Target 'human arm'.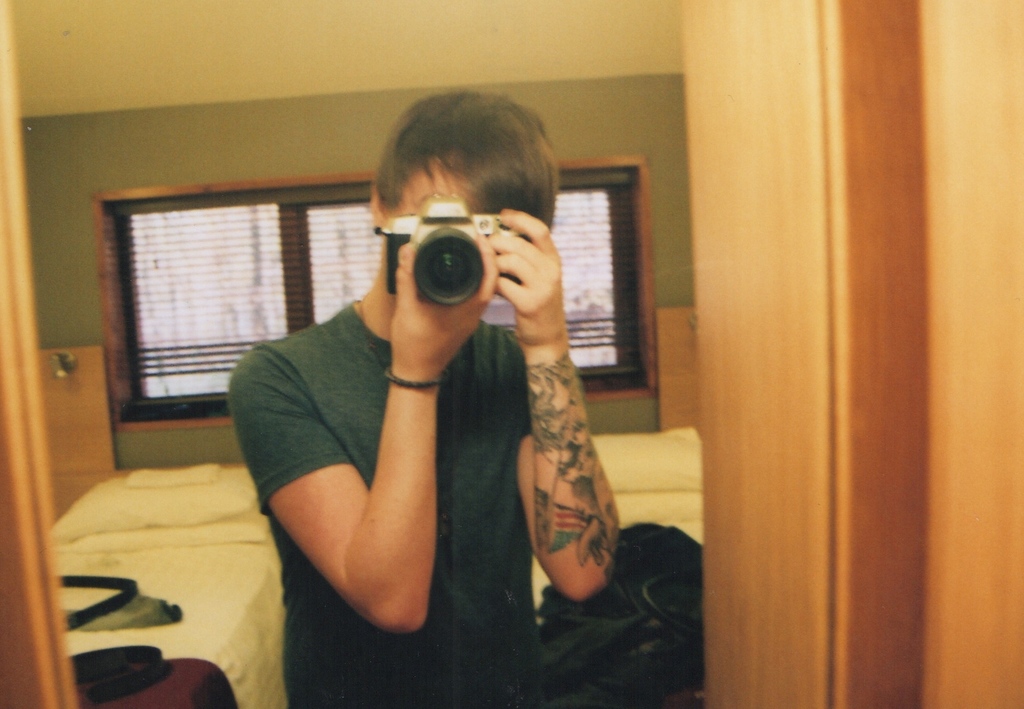
Target region: select_region(242, 270, 477, 641).
